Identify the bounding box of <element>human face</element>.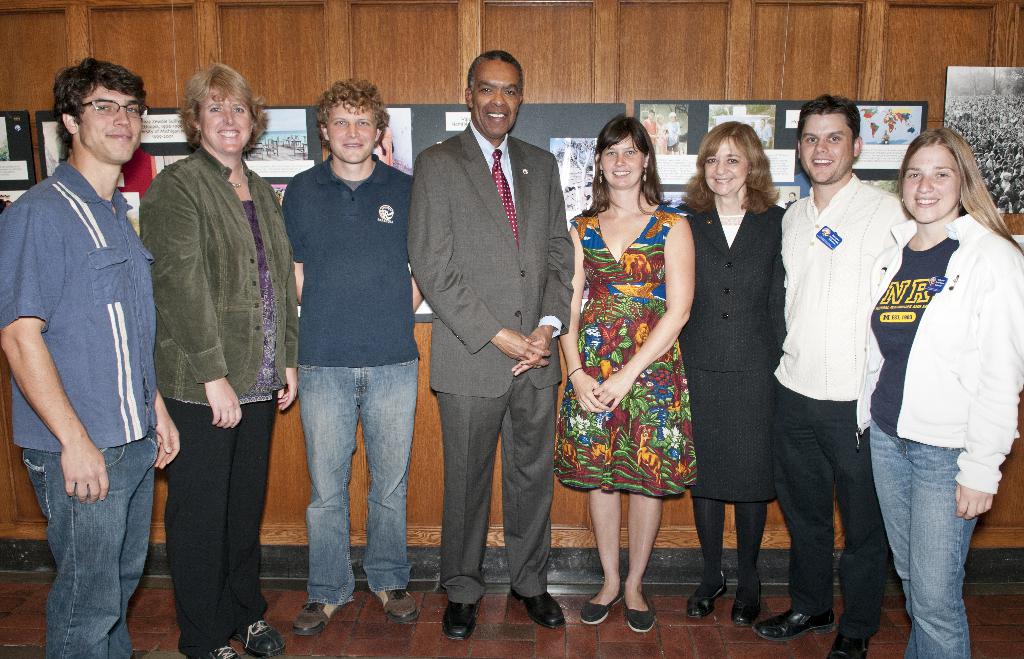
crop(800, 115, 852, 183).
